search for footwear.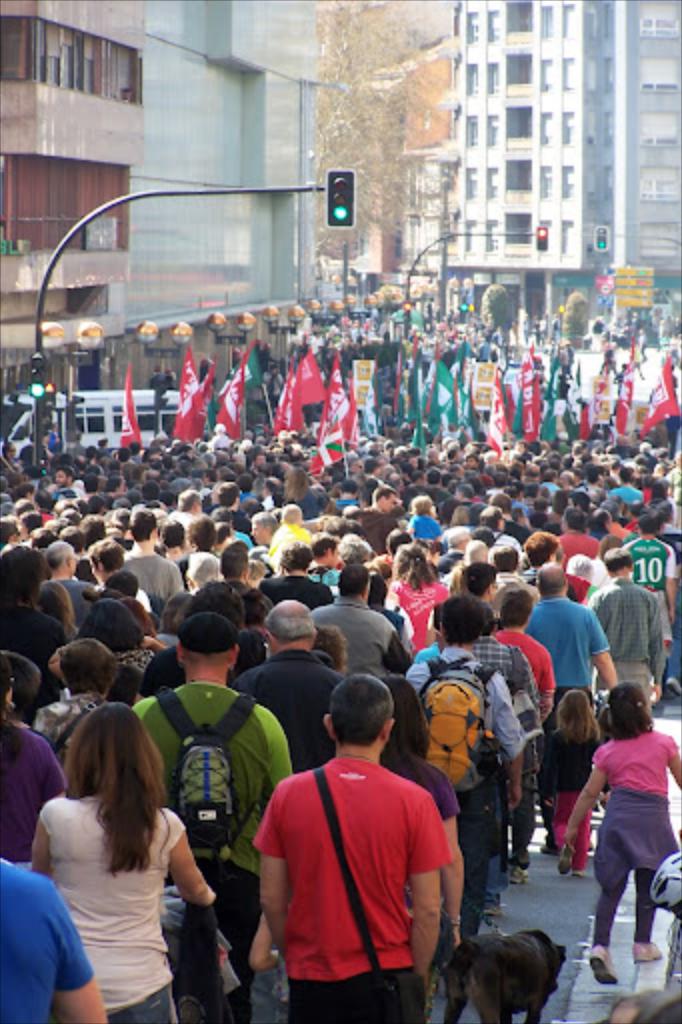
Found at bbox=(500, 860, 532, 886).
